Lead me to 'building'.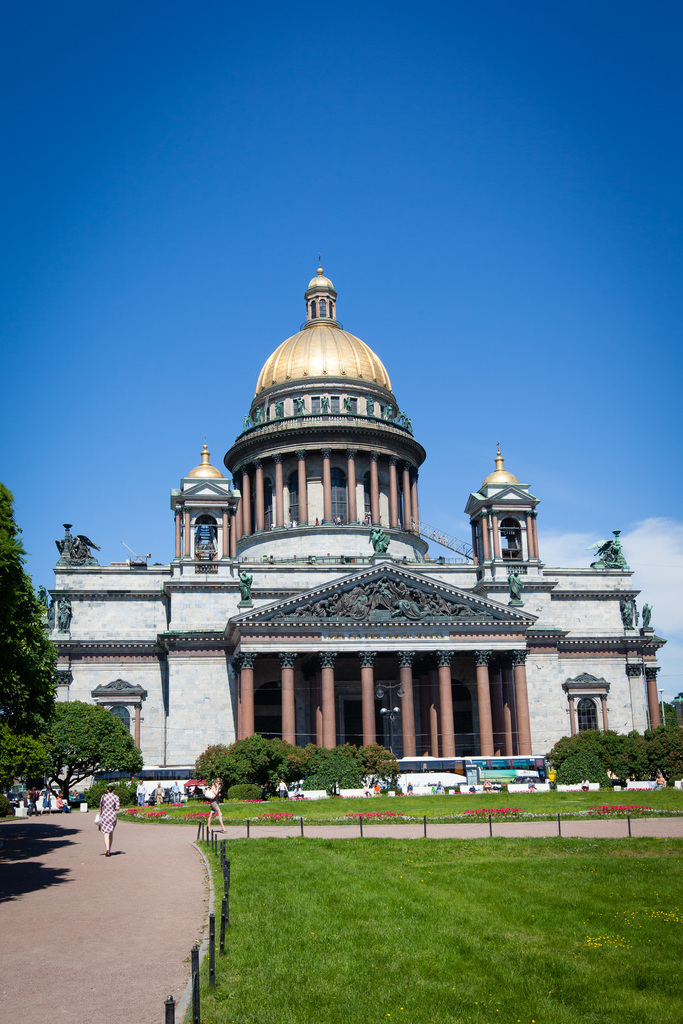
Lead to BBox(46, 255, 666, 799).
